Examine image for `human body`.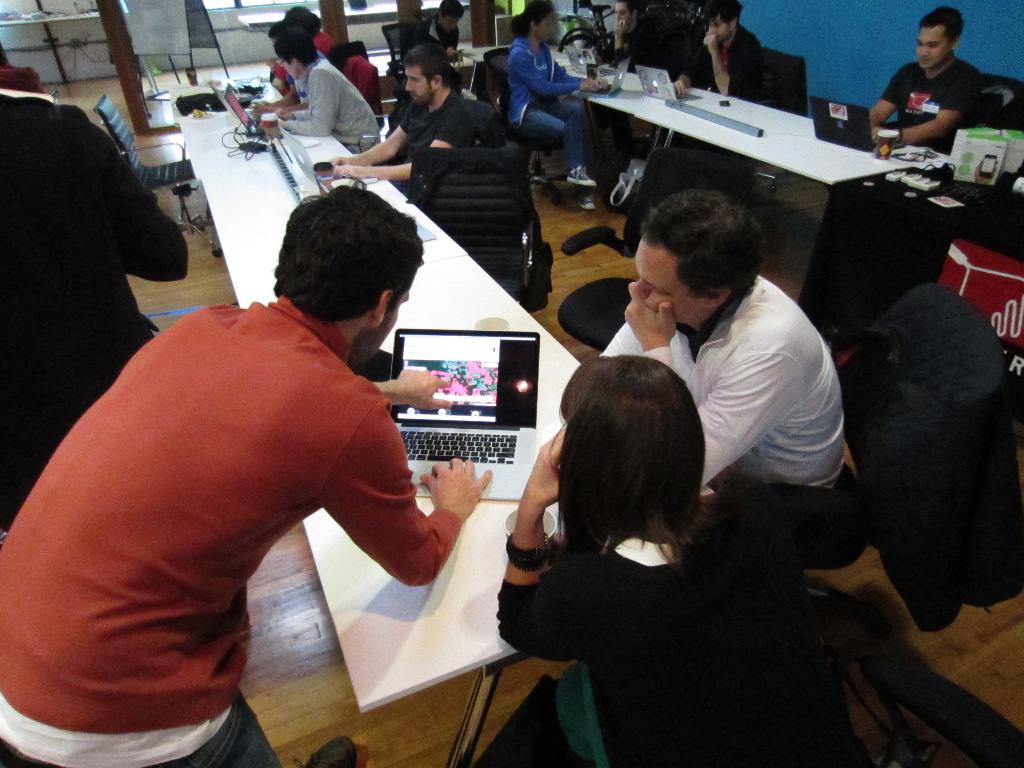
Examination result: select_region(268, 35, 378, 151).
